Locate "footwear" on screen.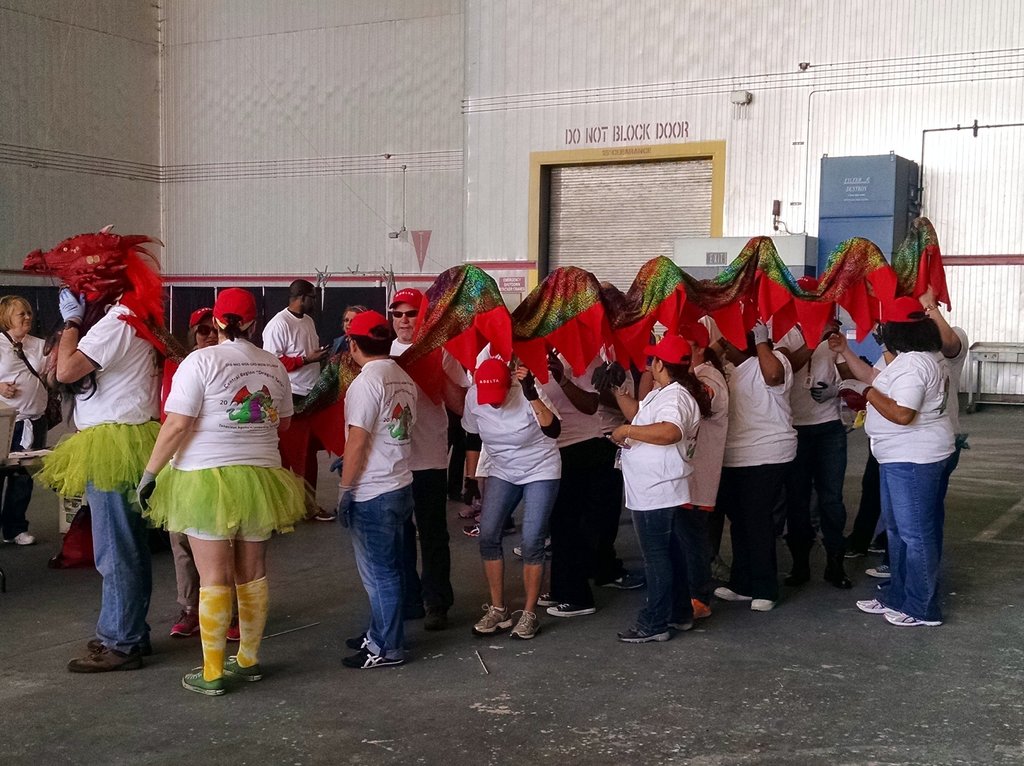
On screen at 347 631 372 655.
